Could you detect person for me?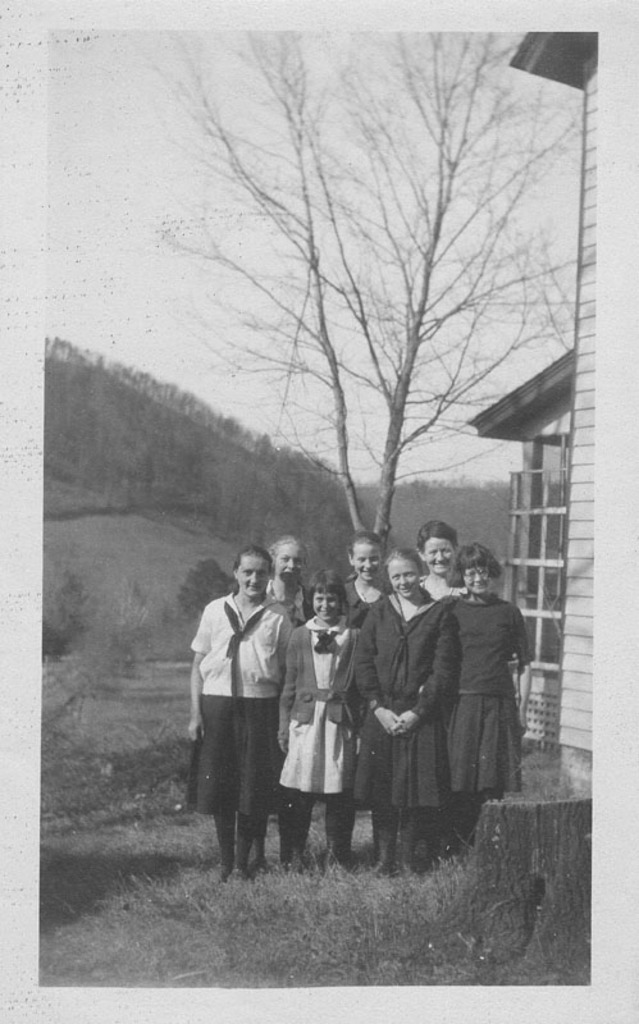
Detection result: left=178, top=548, right=293, bottom=883.
